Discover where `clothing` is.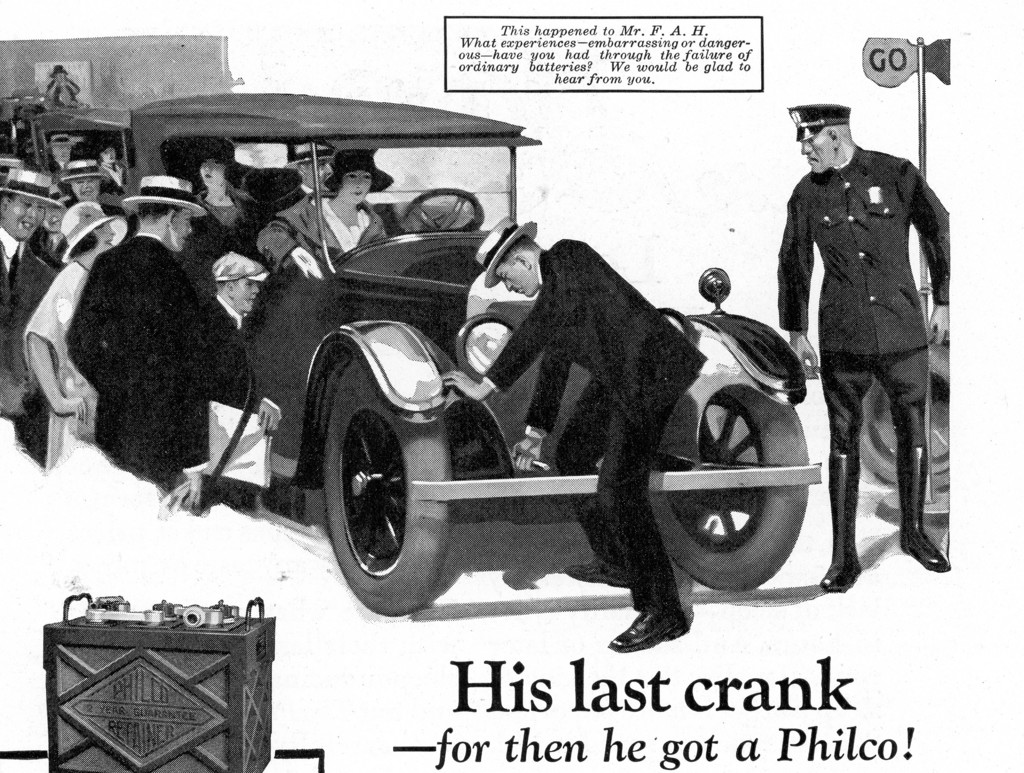
Discovered at 772, 143, 973, 455.
